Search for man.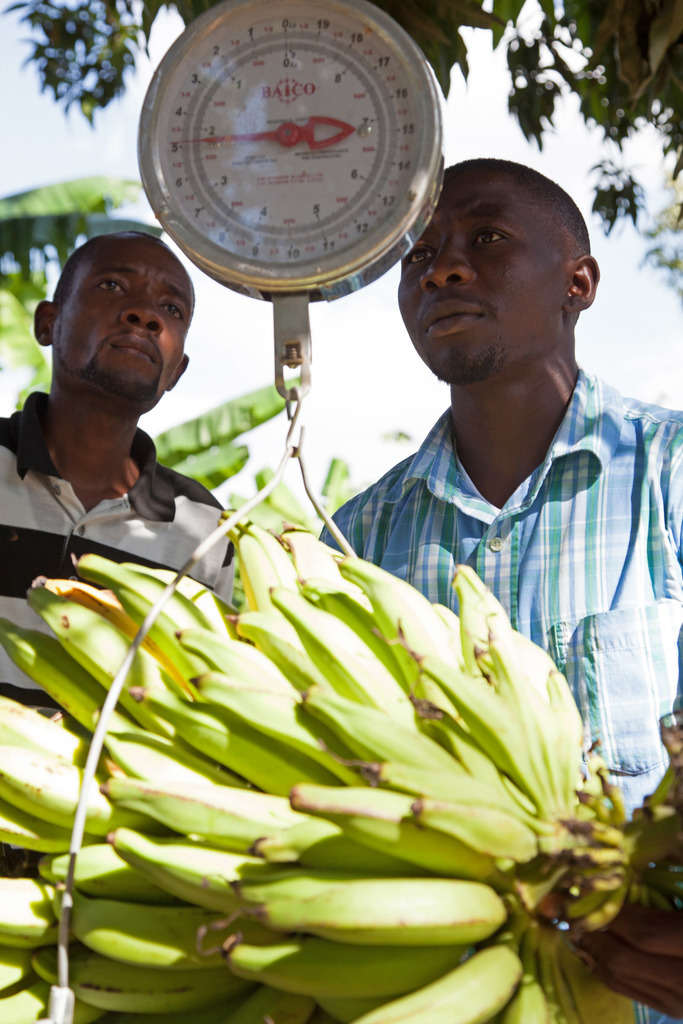
Found at l=0, t=220, r=274, b=657.
